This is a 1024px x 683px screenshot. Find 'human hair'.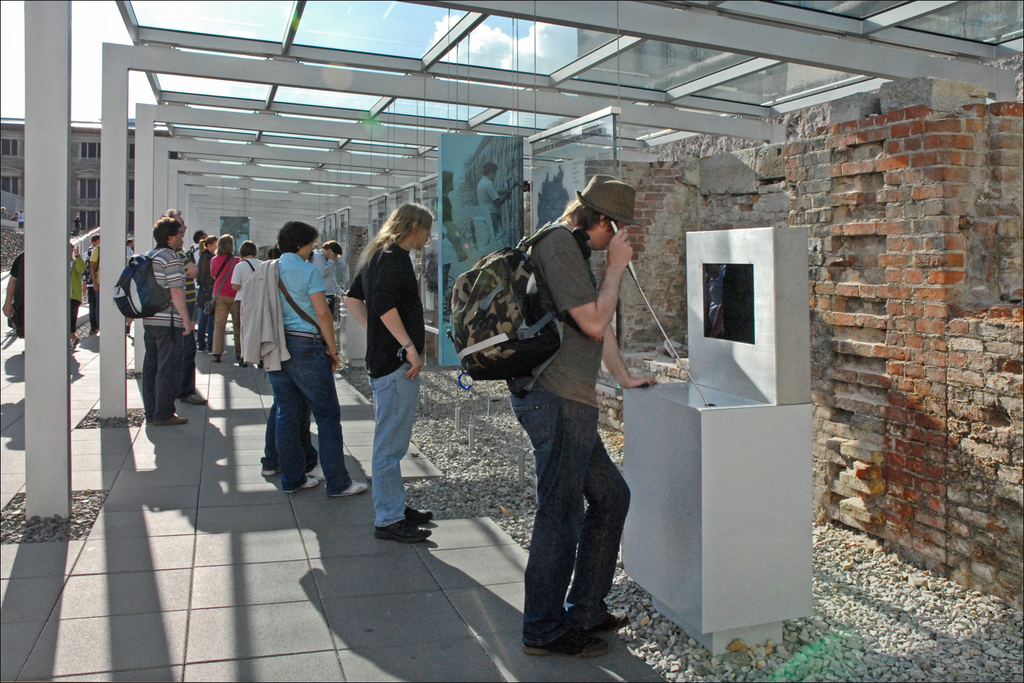
Bounding box: [365, 205, 430, 271].
